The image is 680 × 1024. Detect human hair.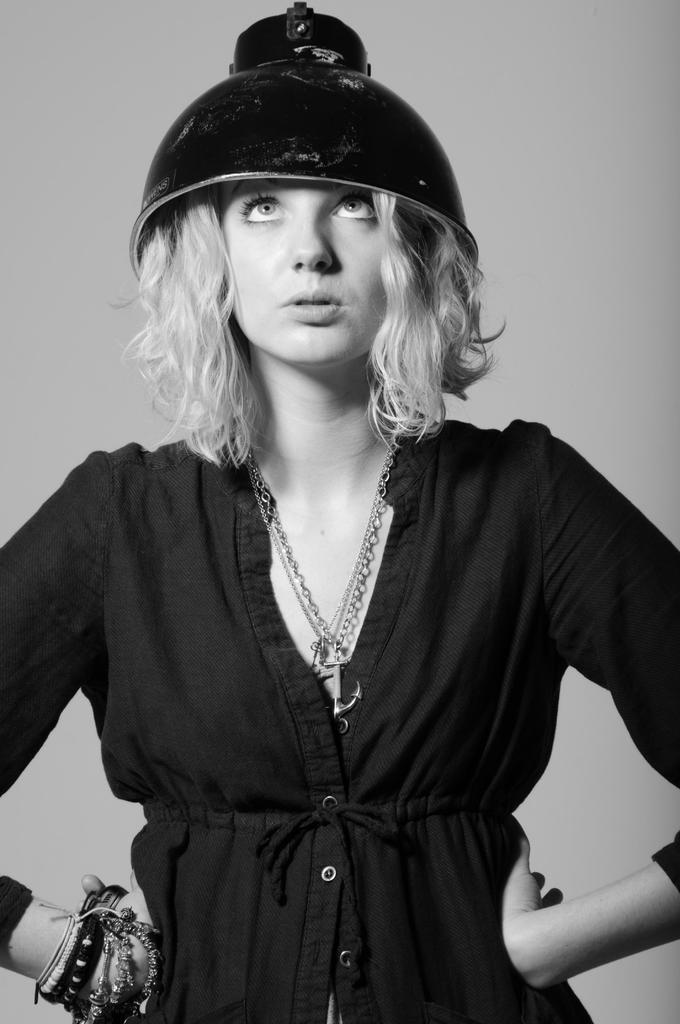
Detection: BBox(107, 175, 508, 461).
